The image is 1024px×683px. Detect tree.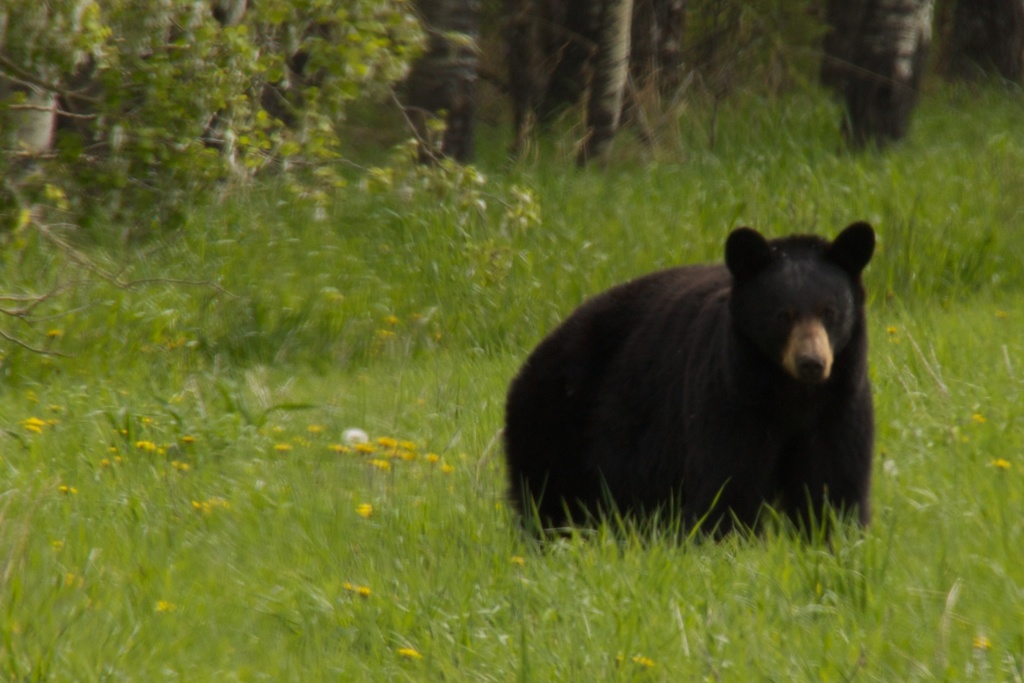
Detection: bbox=(416, 0, 490, 171).
